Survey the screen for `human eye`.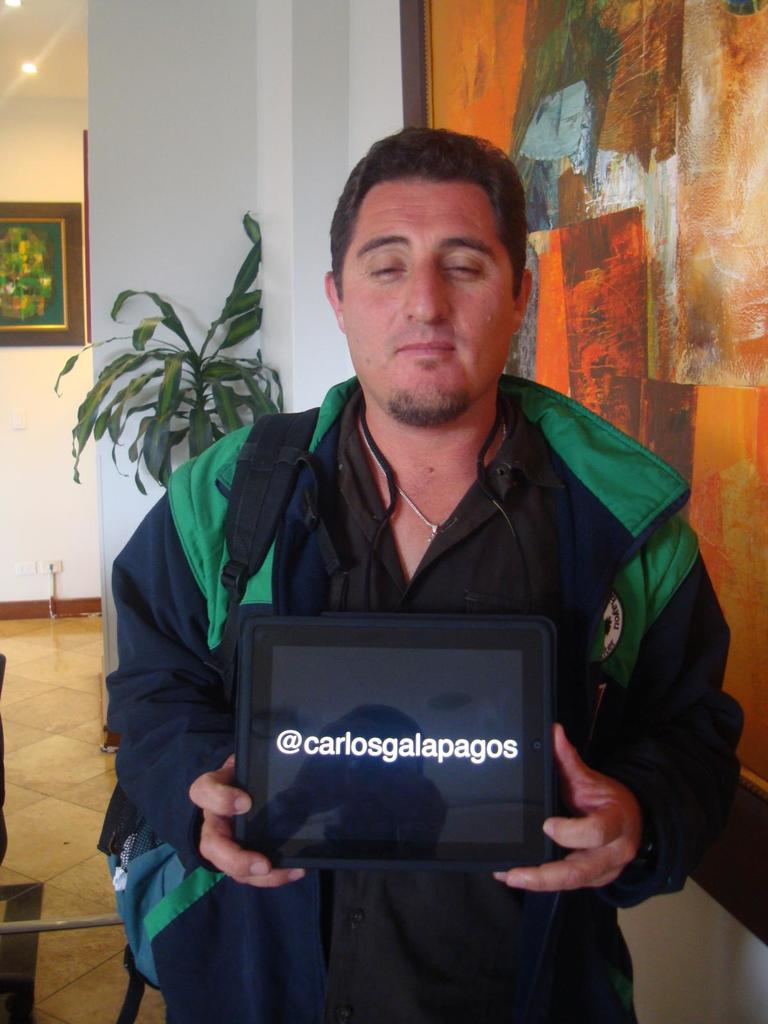
Survey found: x1=436 y1=252 x2=482 y2=283.
